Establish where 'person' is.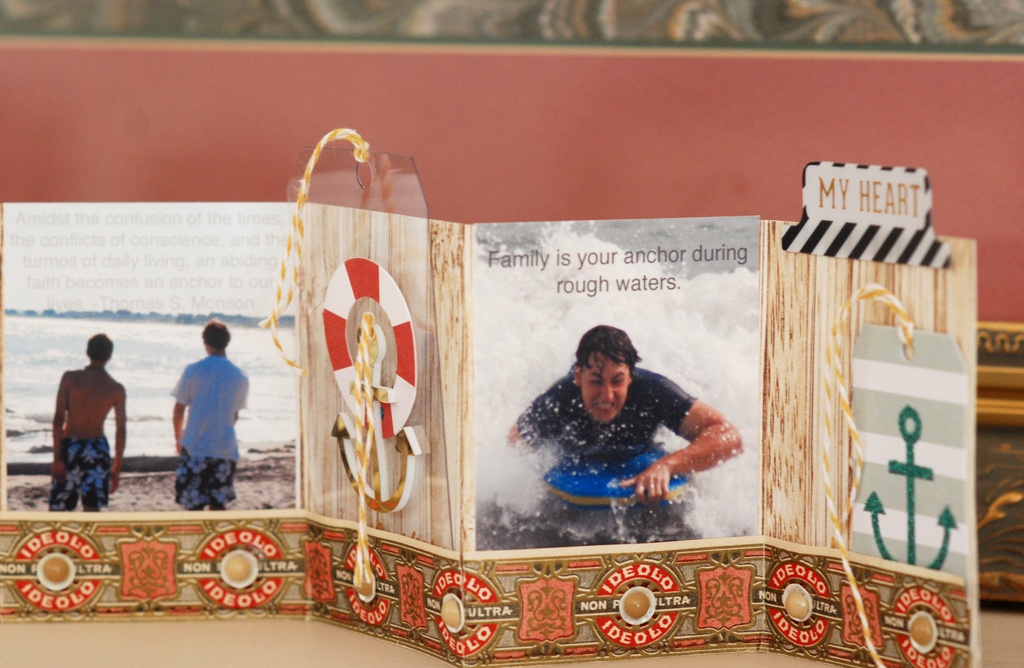
Established at x1=158 y1=316 x2=236 y2=516.
